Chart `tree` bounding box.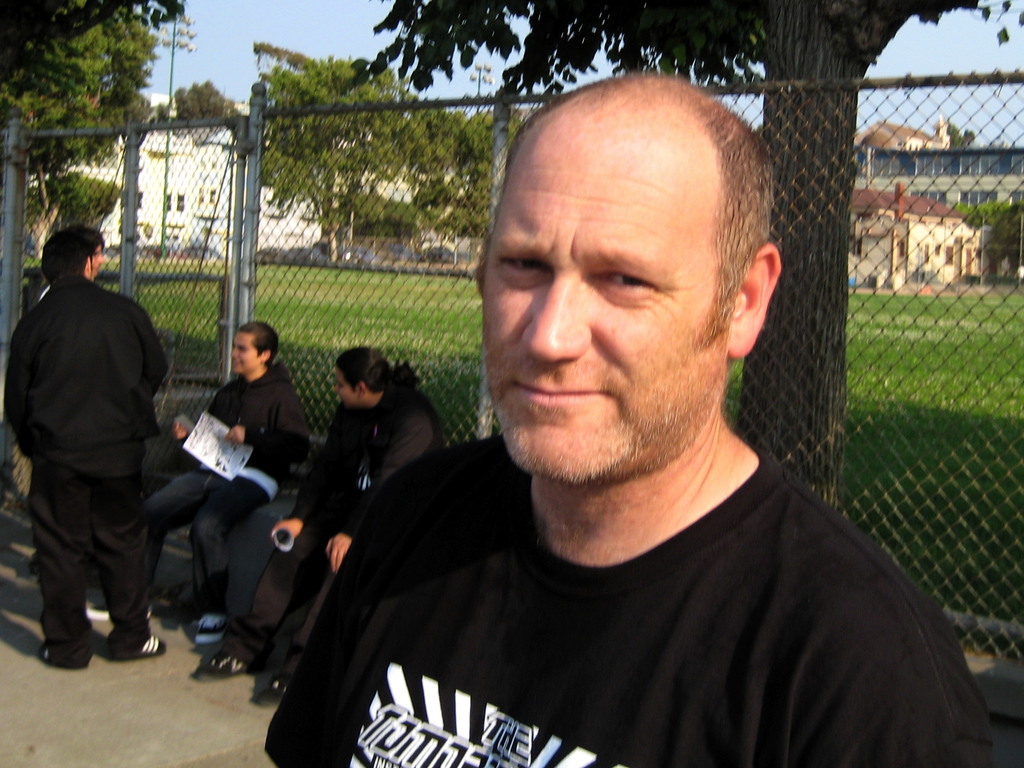
Charted: 0,0,185,277.
